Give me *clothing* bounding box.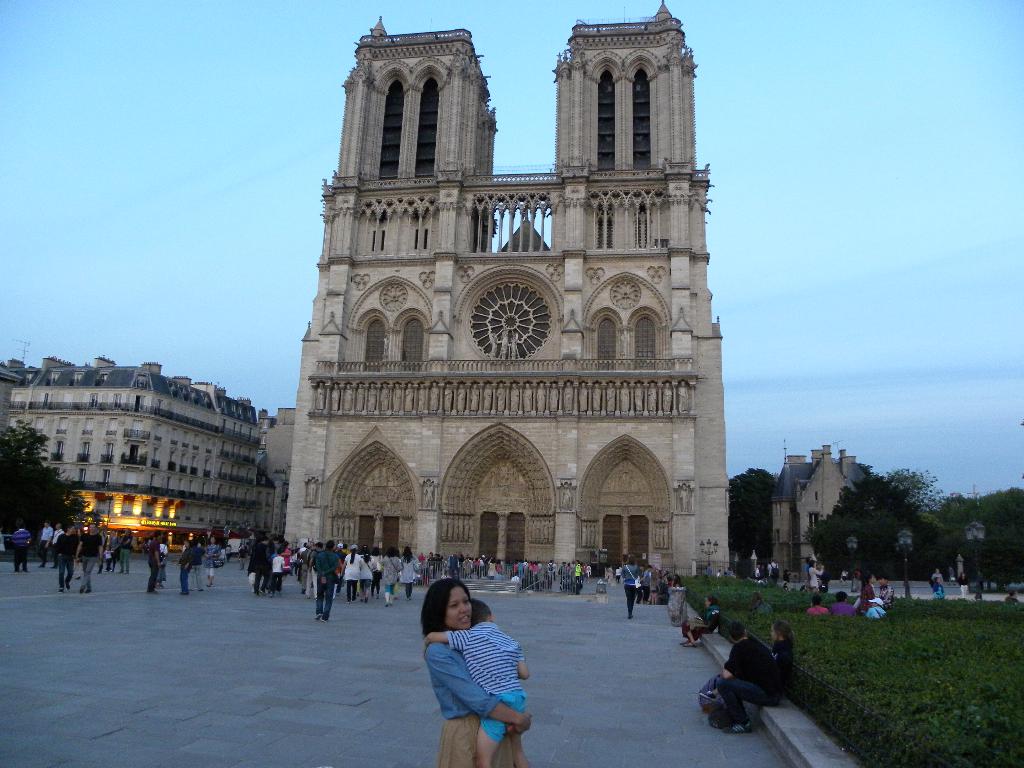
[37, 528, 54, 565].
